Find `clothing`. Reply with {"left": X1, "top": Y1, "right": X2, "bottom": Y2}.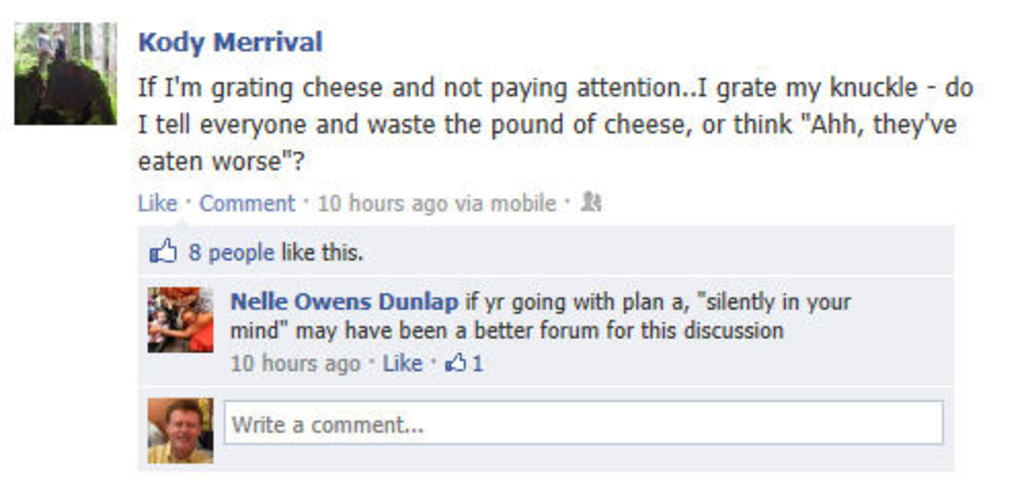
{"left": 140, "top": 302, "right": 154, "bottom": 320}.
